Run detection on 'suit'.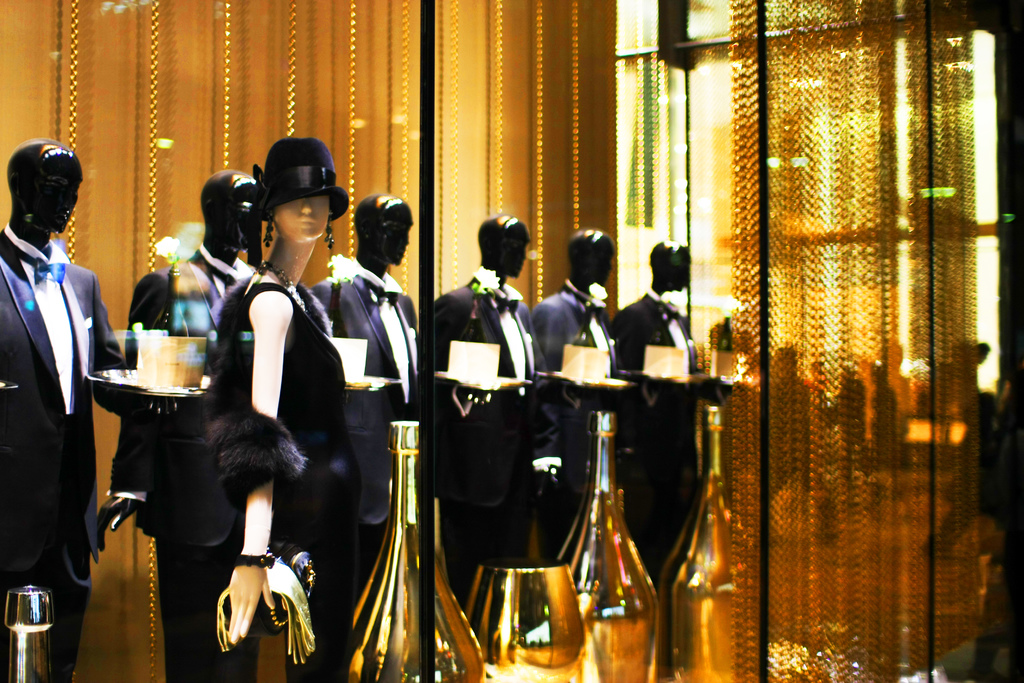
Result: BBox(530, 278, 626, 563).
